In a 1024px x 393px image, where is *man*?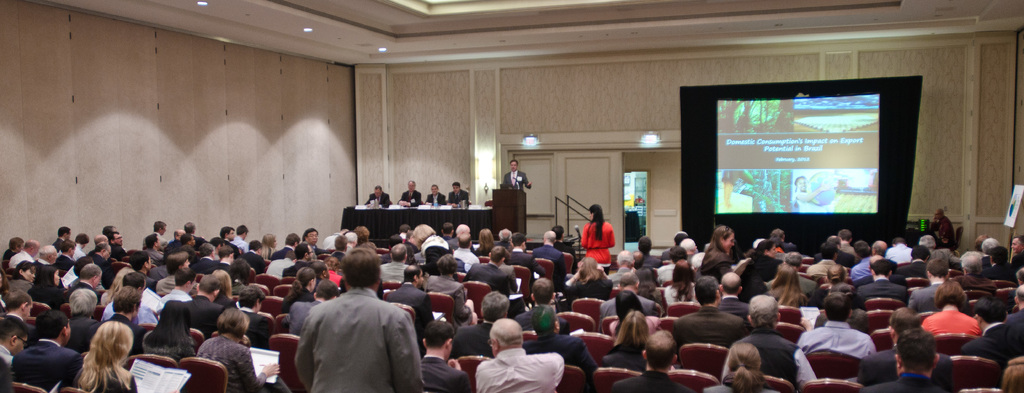
{"x1": 980, "y1": 246, "x2": 1020, "y2": 284}.
